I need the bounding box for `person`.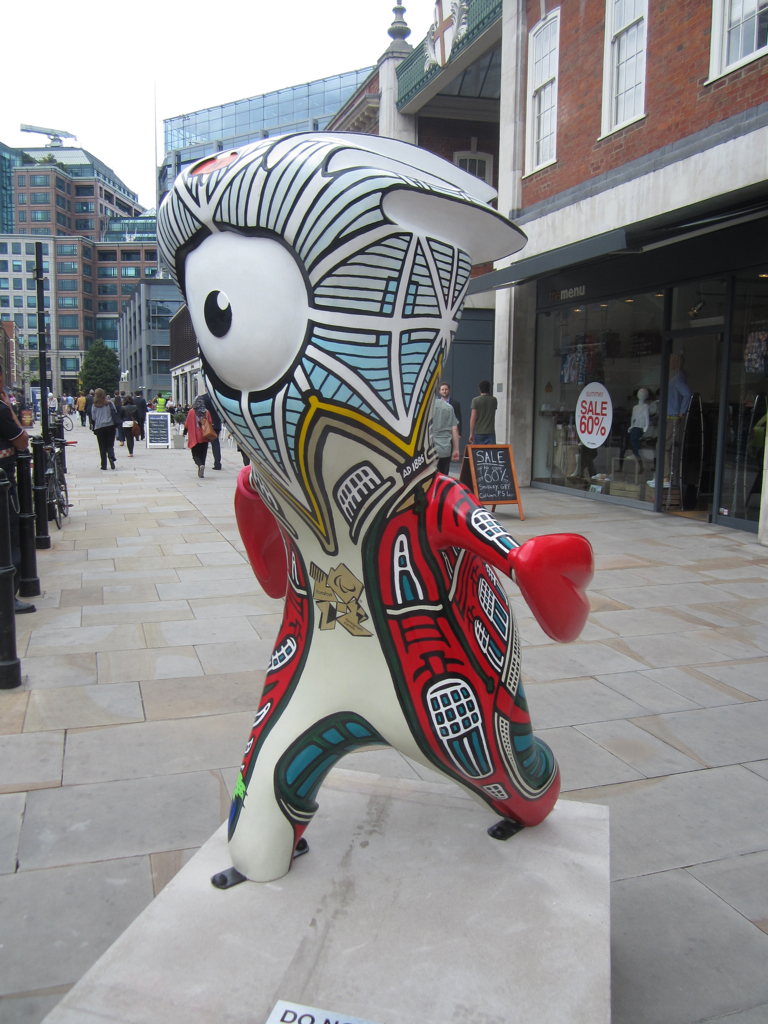
Here it is: [179, 395, 223, 482].
